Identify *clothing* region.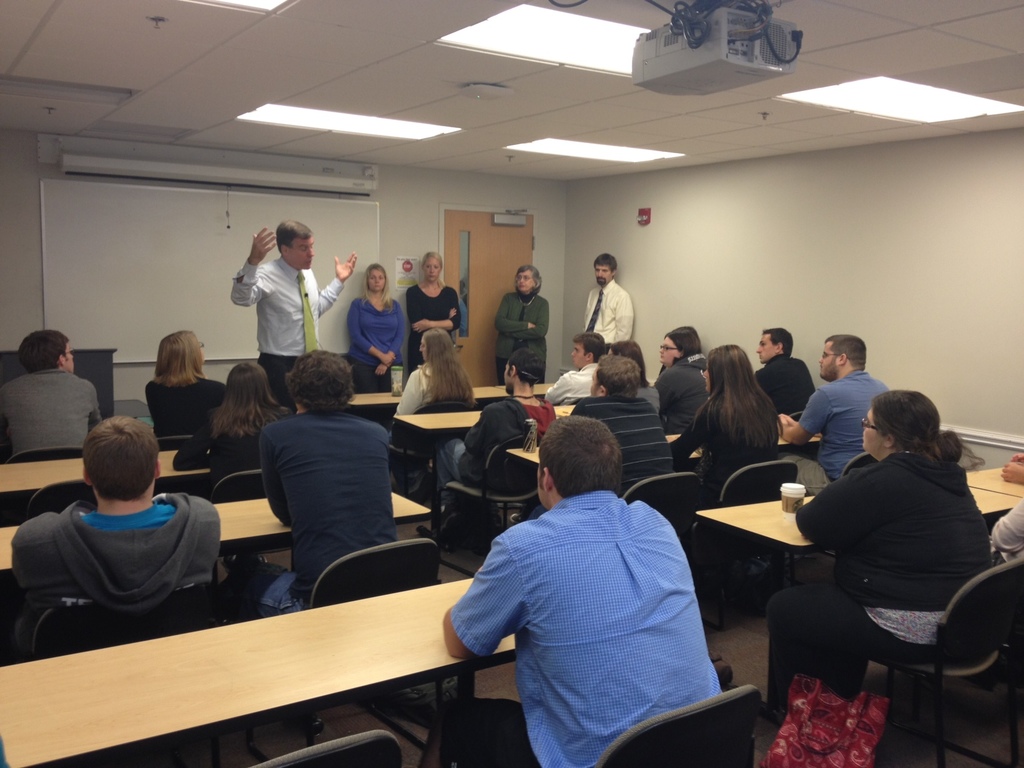
Region: [x1=438, y1=392, x2=554, y2=535].
